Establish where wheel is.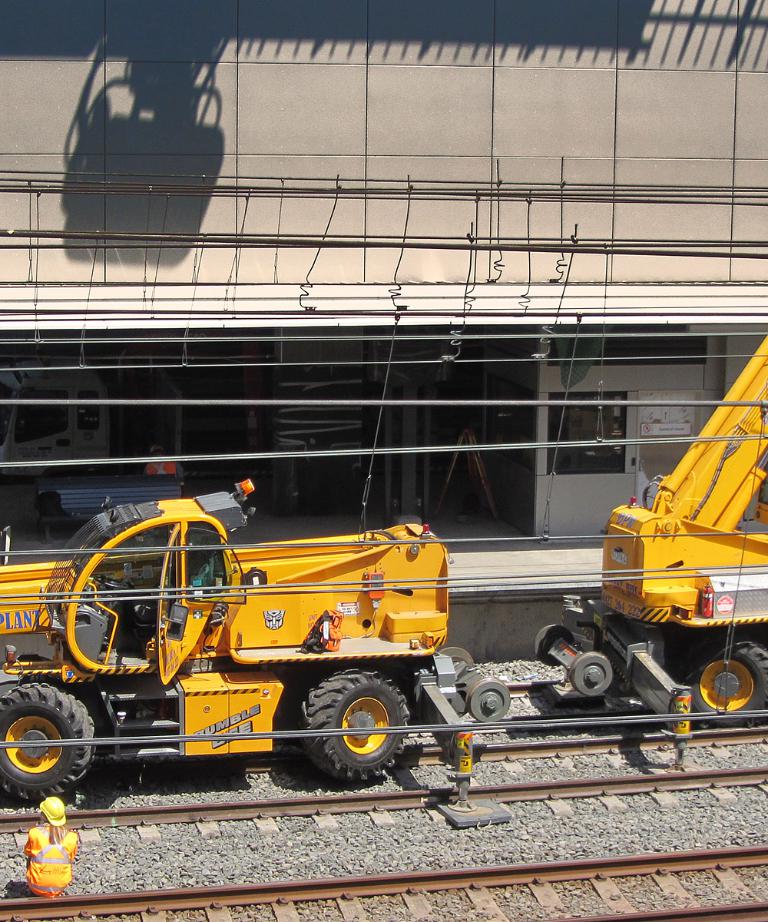
Established at {"left": 679, "top": 635, "right": 767, "bottom": 737}.
